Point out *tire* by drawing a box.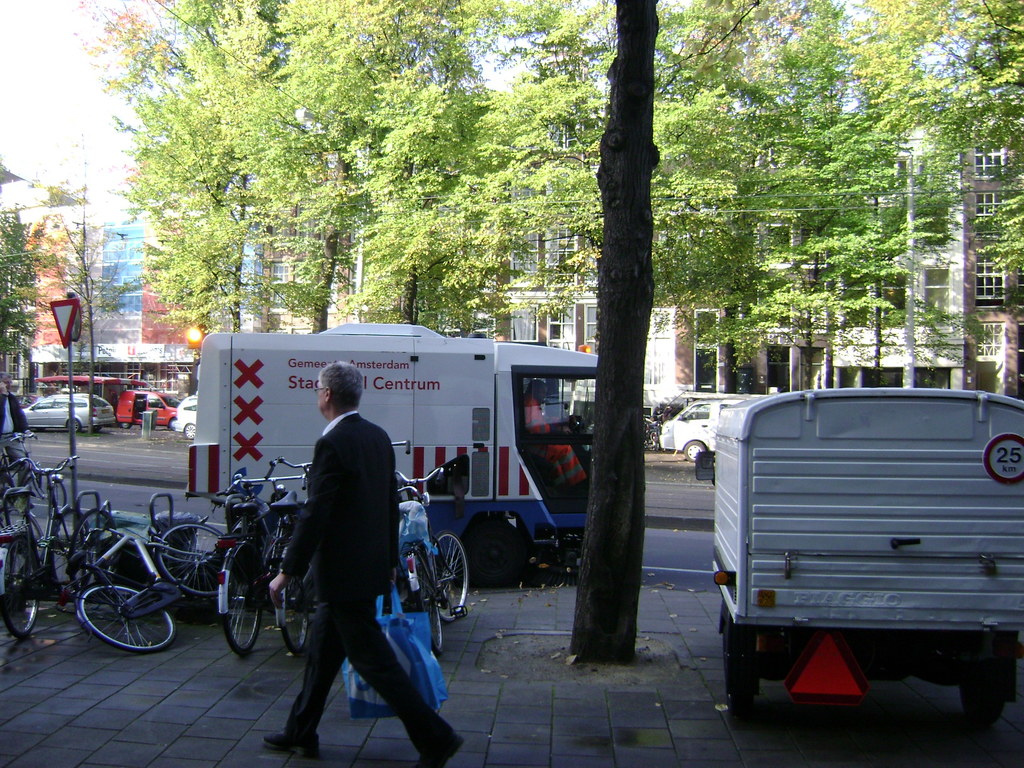
BBox(2, 543, 40, 639).
